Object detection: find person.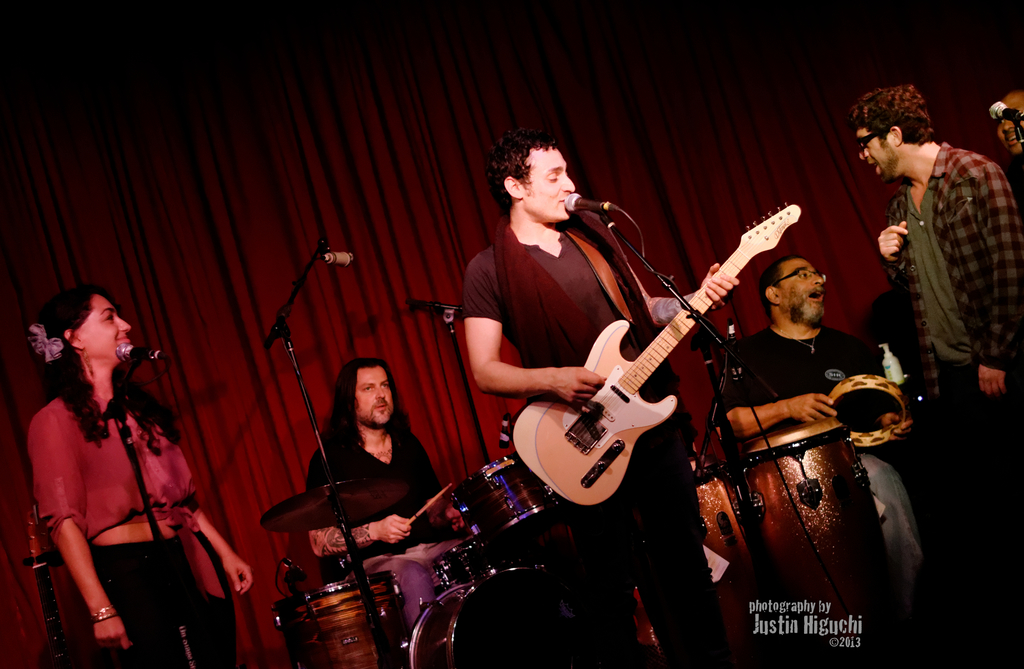
<region>993, 91, 1023, 211</region>.
